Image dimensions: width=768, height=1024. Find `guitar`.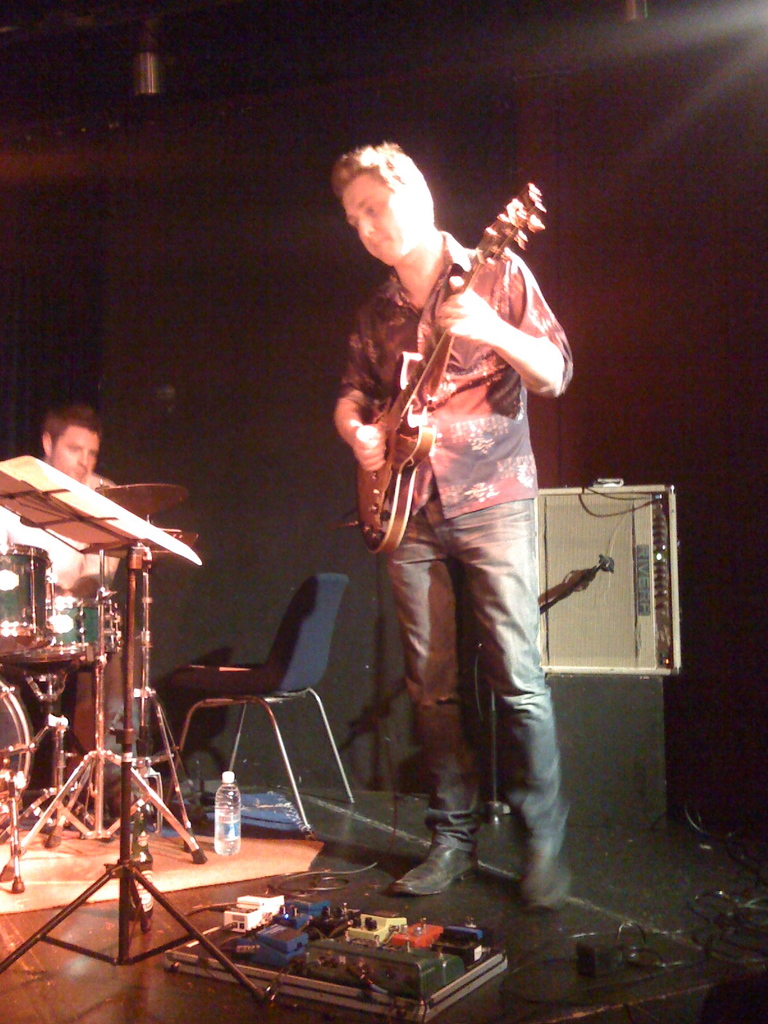
box(349, 186, 541, 549).
